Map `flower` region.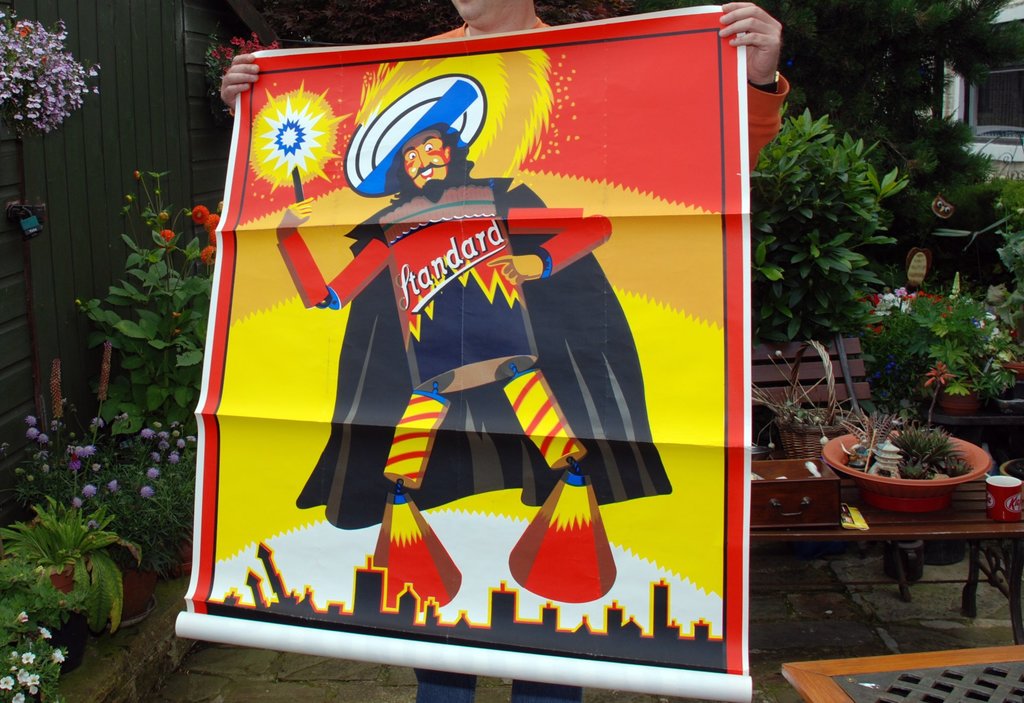
Mapped to locate(101, 339, 113, 401).
